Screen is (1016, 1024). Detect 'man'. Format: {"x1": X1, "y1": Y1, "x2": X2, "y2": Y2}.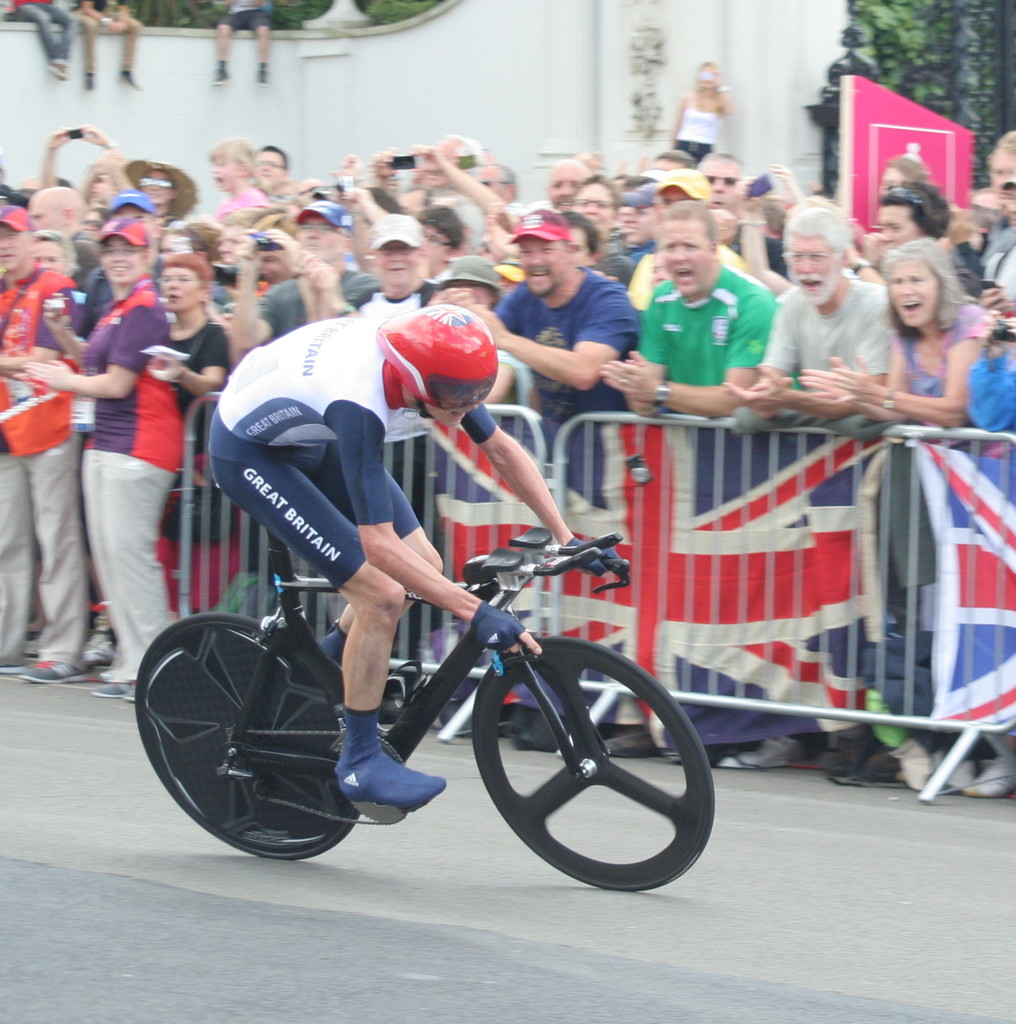
{"x1": 132, "y1": 302, "x2": 715, "y2": 893}.
